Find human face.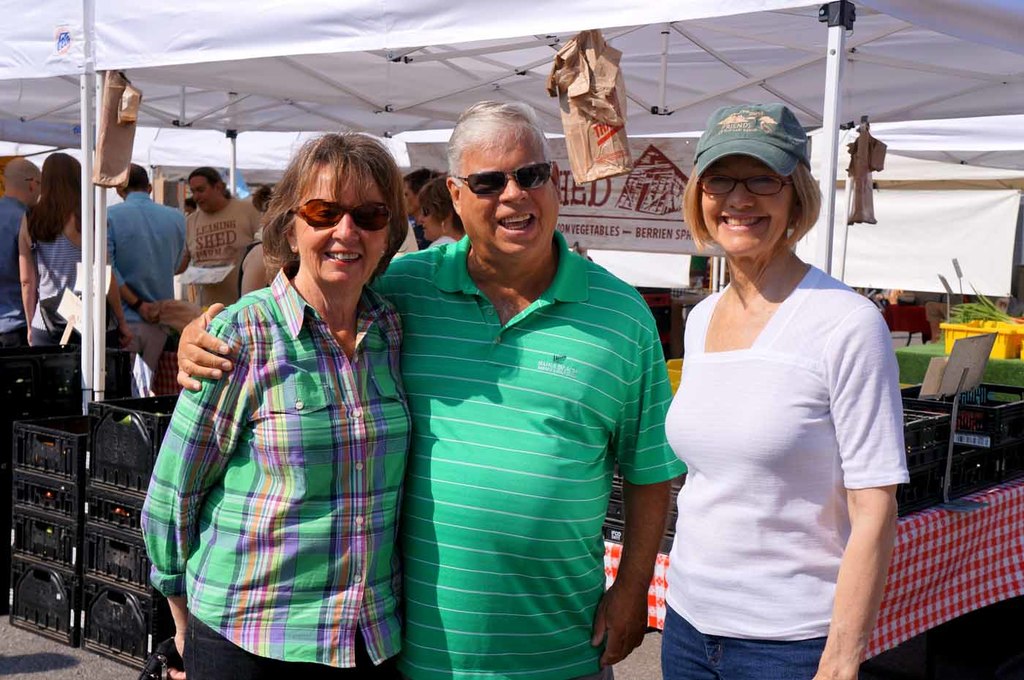
<region>296, 166, 385, 286</region>.
